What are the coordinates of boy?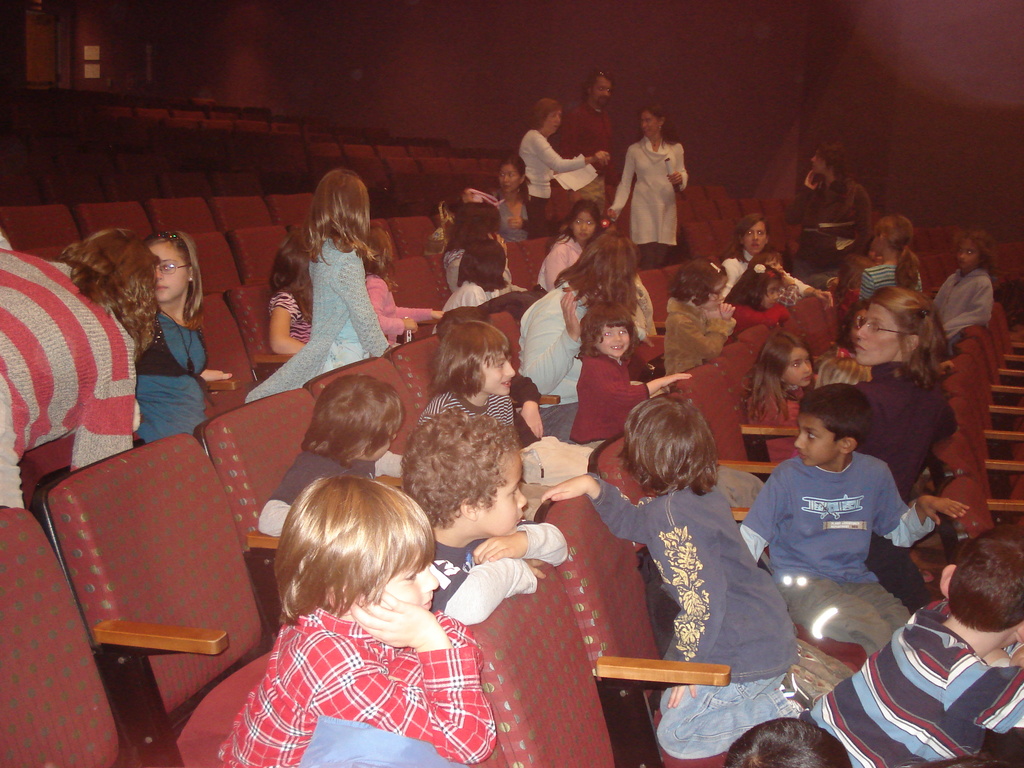
402 409 573 628.
